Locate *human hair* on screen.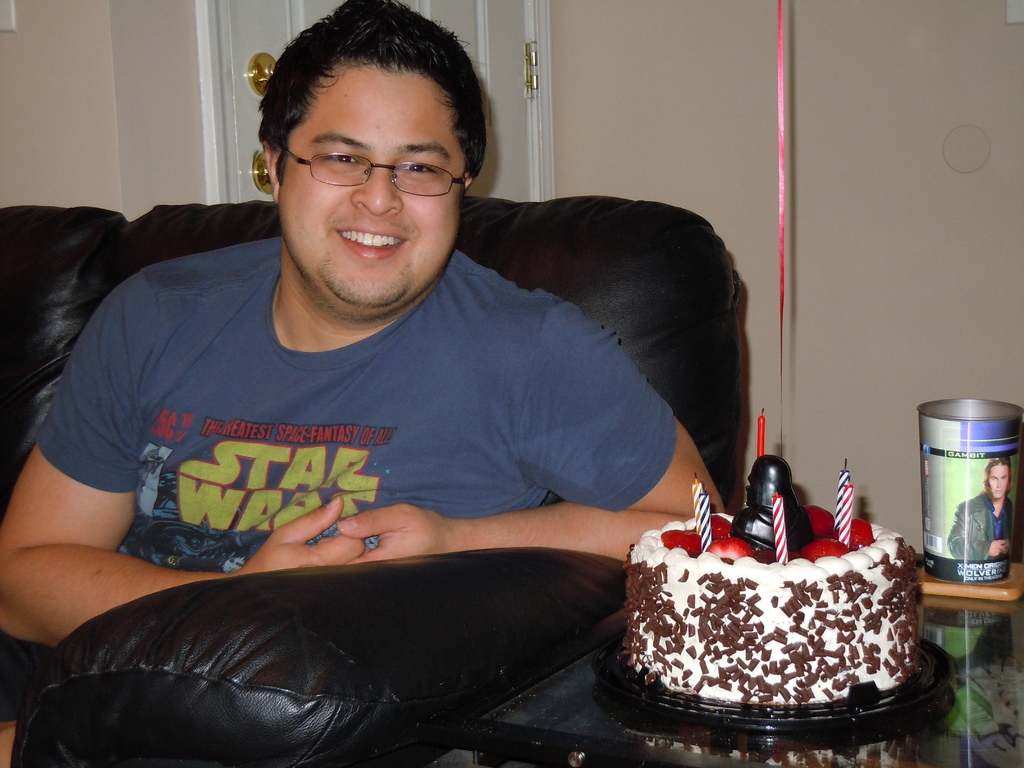
On screen at 980:457:1013:502.
